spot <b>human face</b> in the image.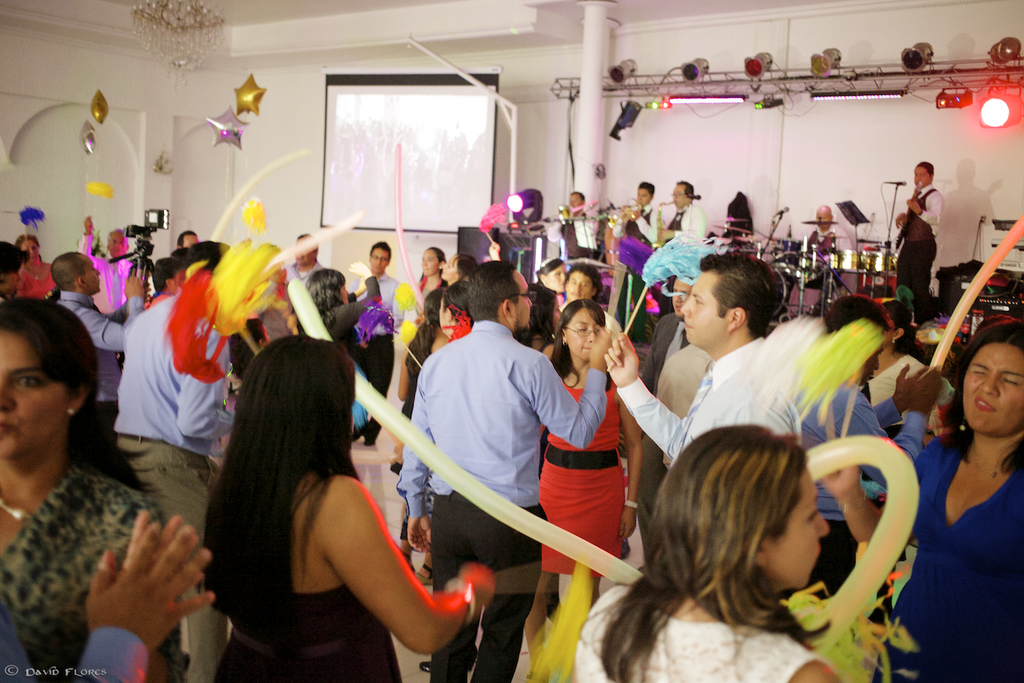
<b>human face</b> found at bbox=(912, 165, 931, 184).
